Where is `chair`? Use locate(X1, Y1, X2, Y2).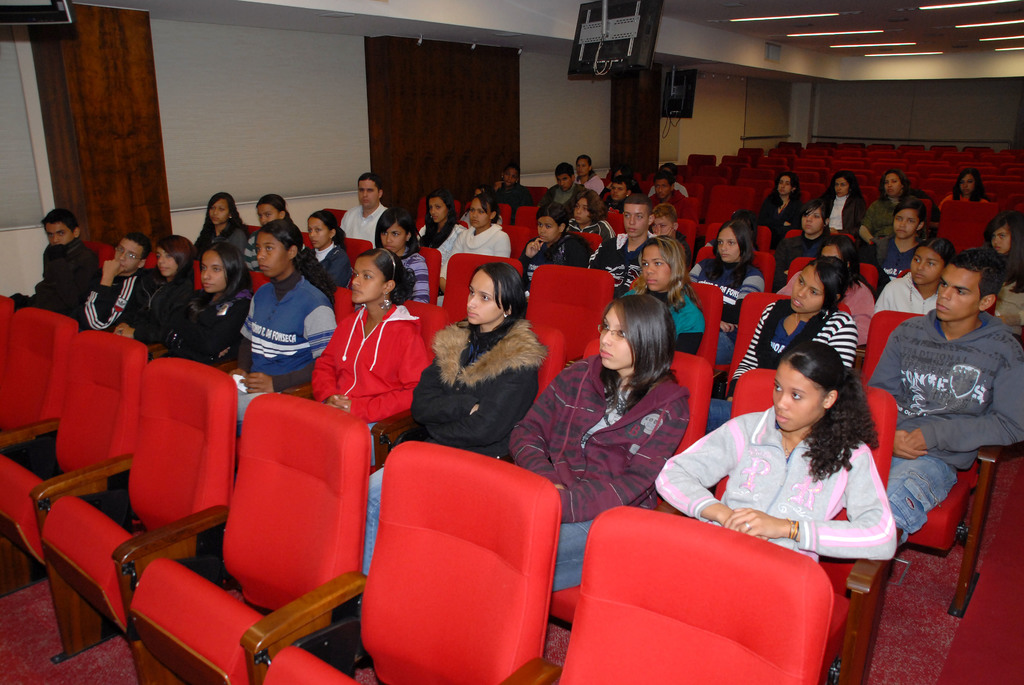
locate(0, 331, 150, 659).
